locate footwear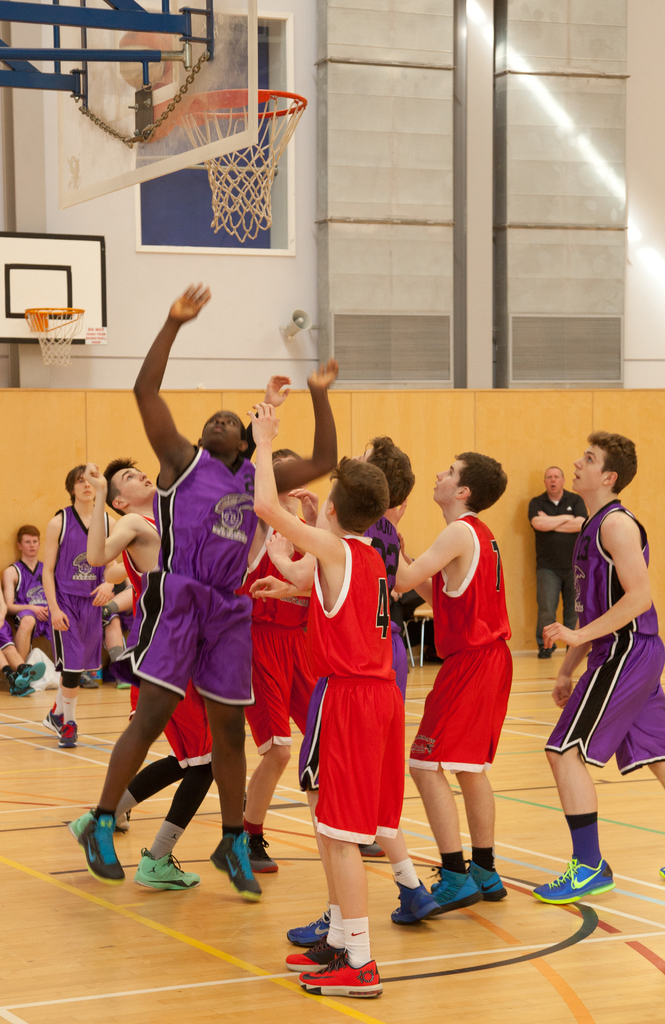
284 942 347 968
